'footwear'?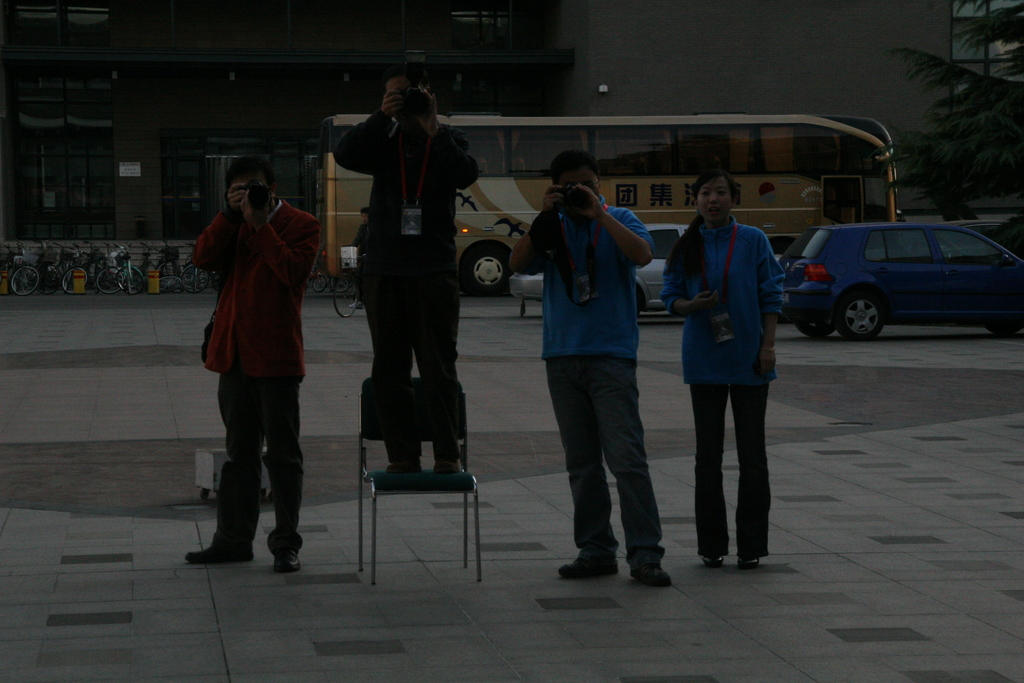
select_region(631, 558, 677, 591)
